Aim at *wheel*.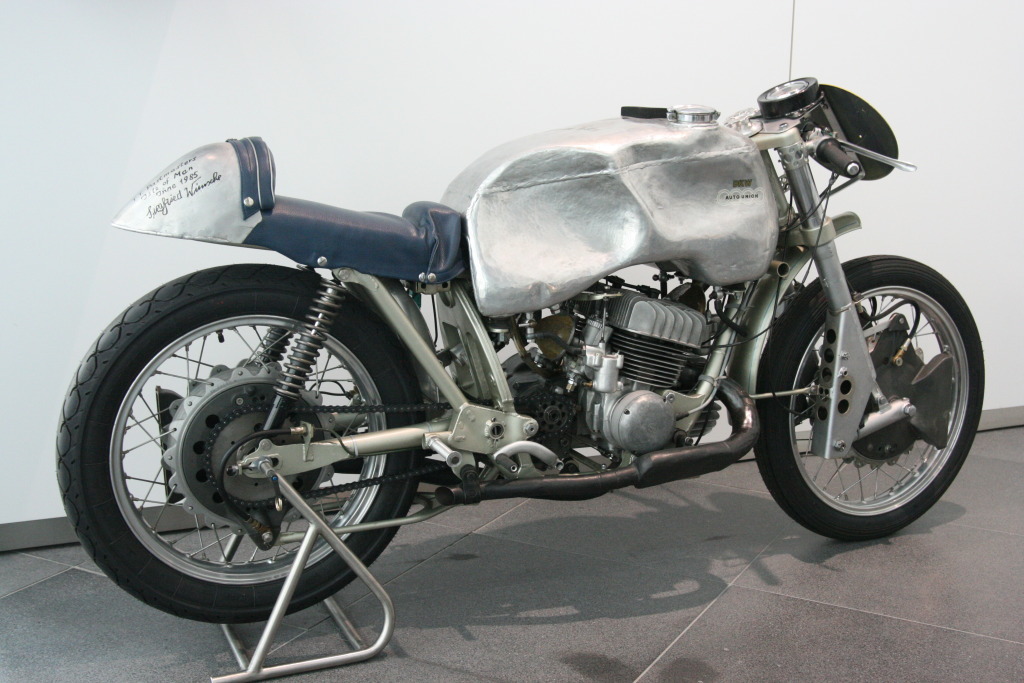
Aimed at left=767, top=241, right=968, bottom=534.
